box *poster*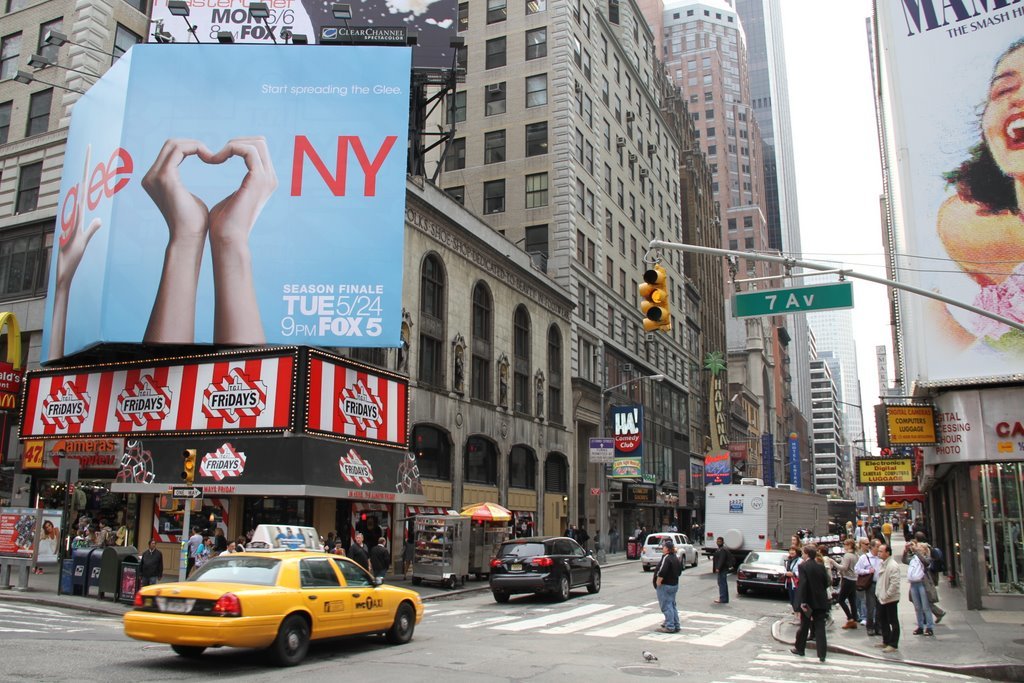
15 353 293 437
